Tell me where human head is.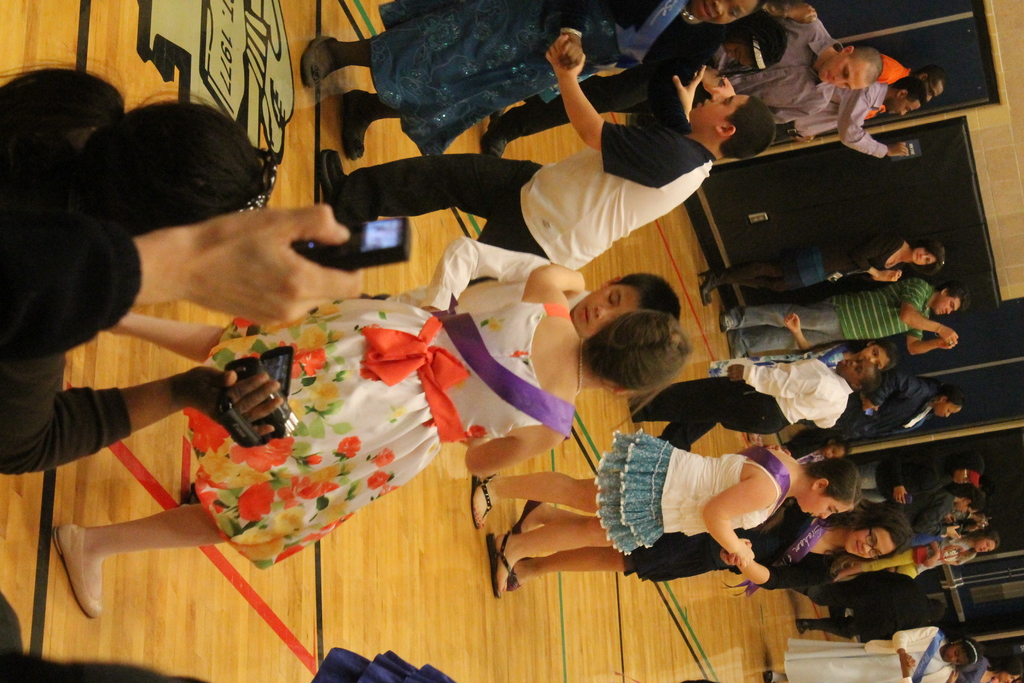
human head is at {"left": 954, "top": 484, "right": 981, "bottom": 514}.
